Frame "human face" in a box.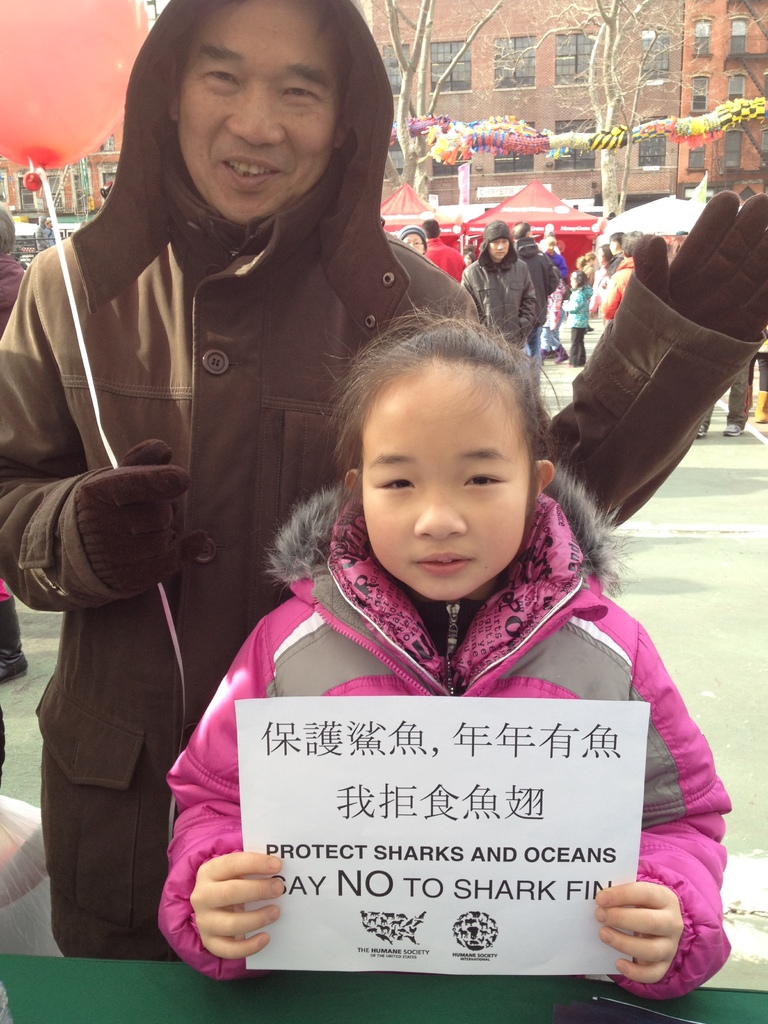
(left=359, top=385, right=534, bottom=602).
